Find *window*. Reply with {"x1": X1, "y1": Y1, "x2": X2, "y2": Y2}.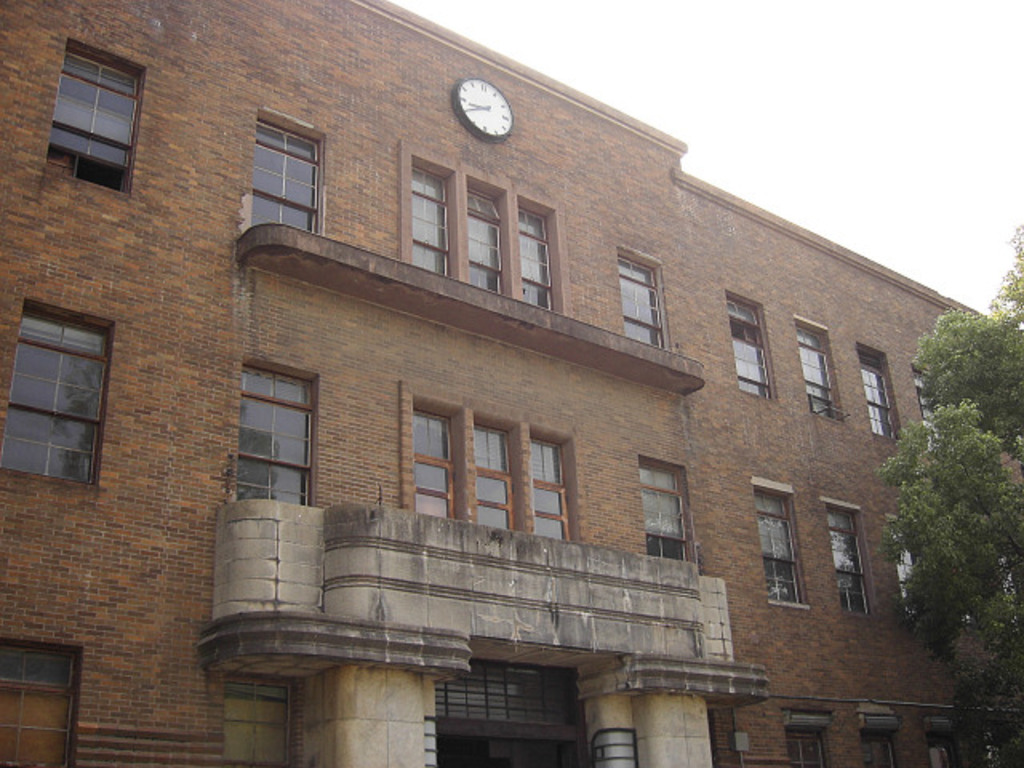
{"x1": 619, "y1": 250, "x2": 669, "y2": 344}.
